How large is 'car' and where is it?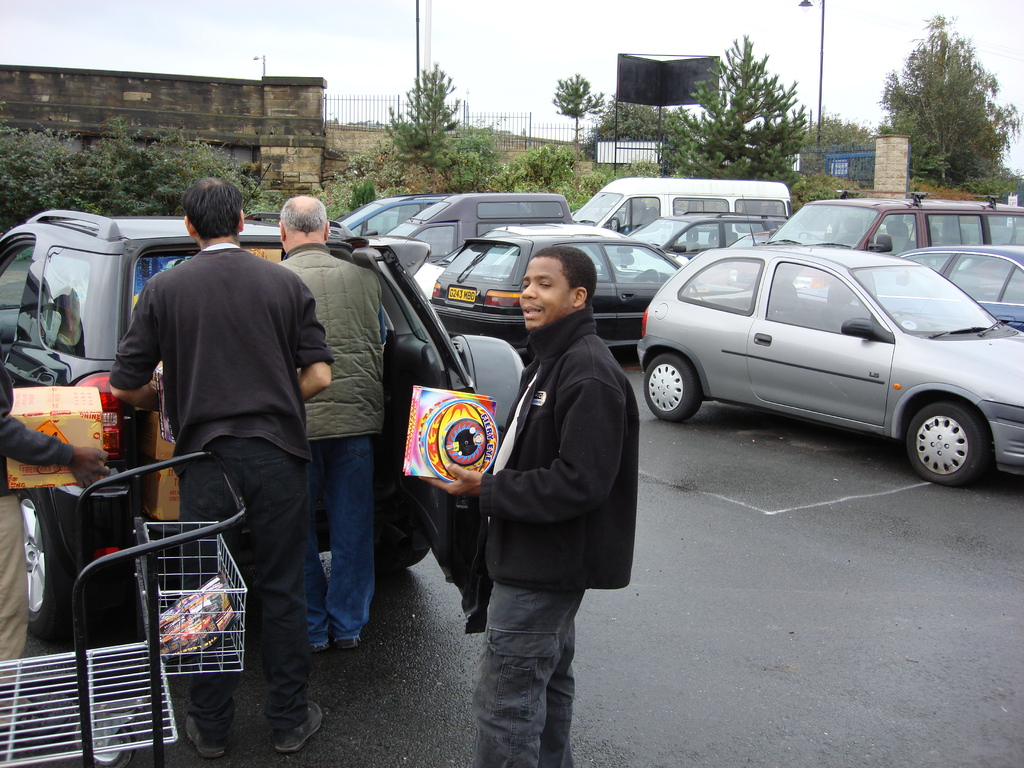
Bounding box: l=630, t=232, r=1023, b=475.
